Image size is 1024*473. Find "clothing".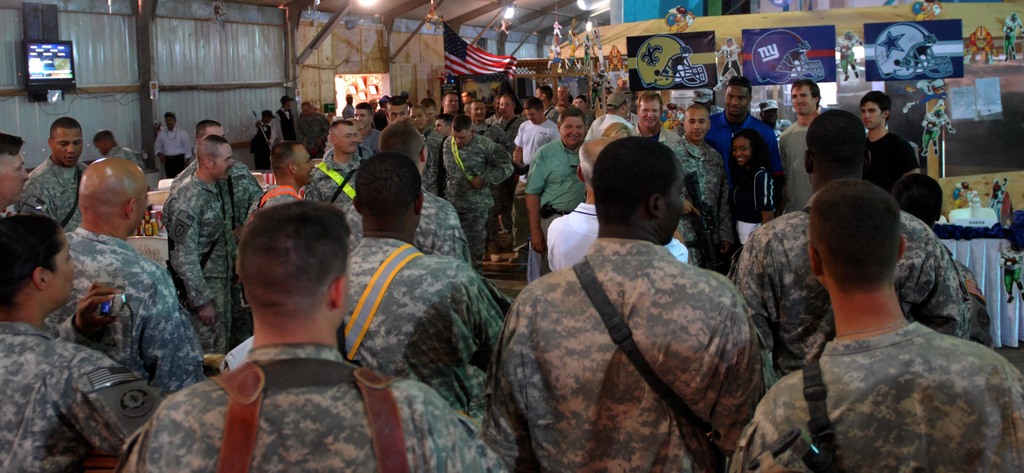
locate(457, 135, 504, 215).
